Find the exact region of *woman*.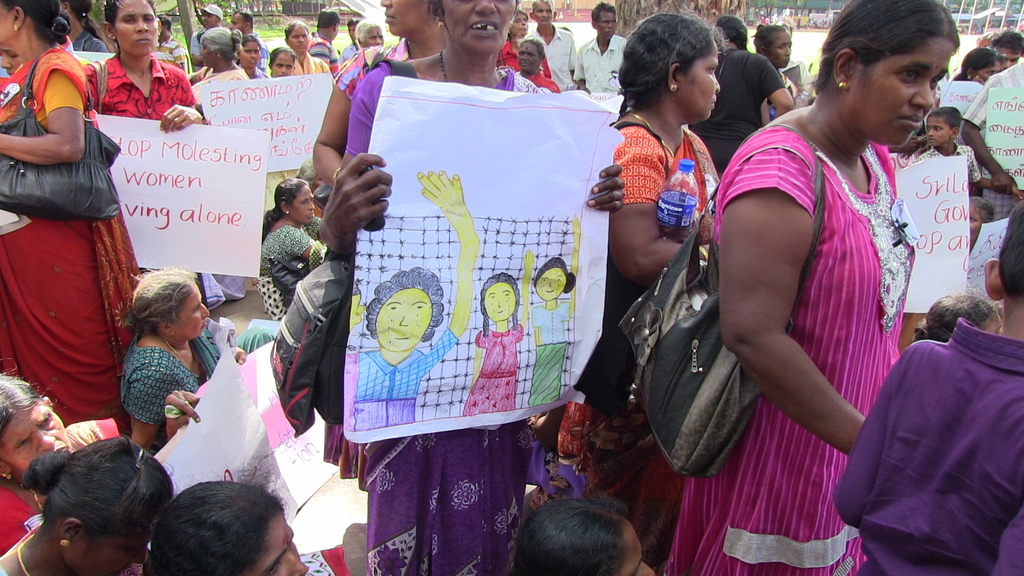
Exact region: Rect(356, 17, 384, 50).
